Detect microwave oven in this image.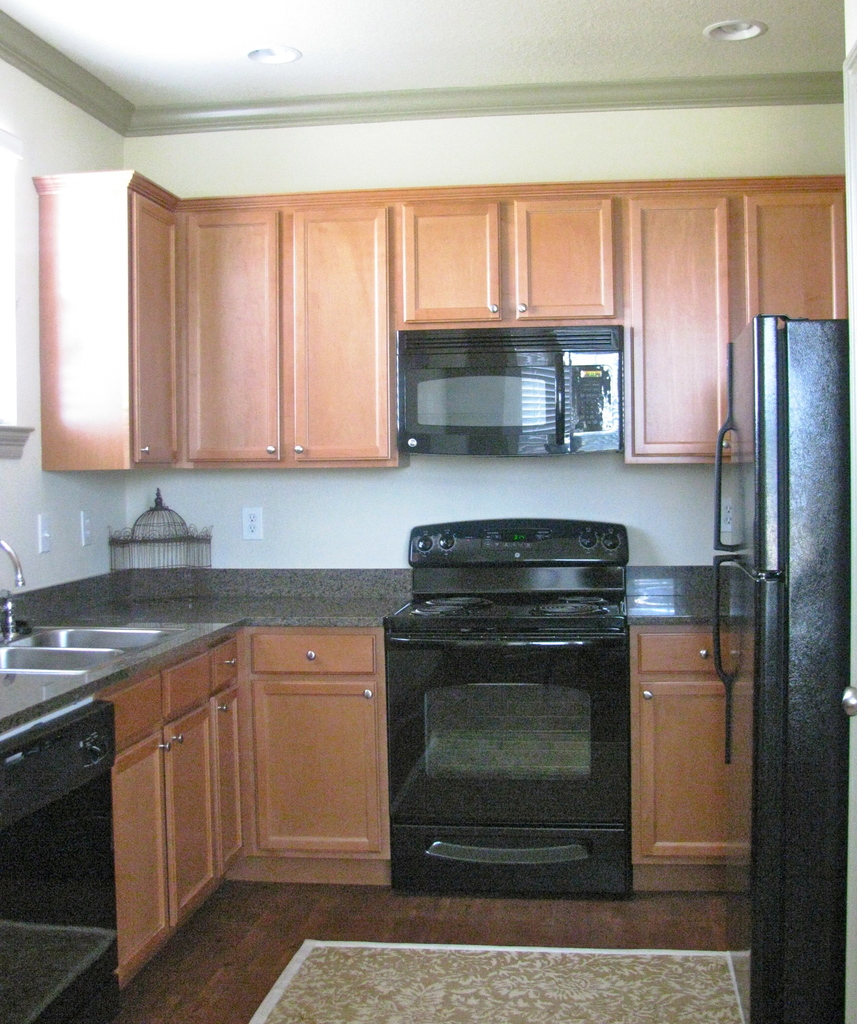
Detection: {"left": 381, "top": 312, "right": 641, "bottom": 460}.
